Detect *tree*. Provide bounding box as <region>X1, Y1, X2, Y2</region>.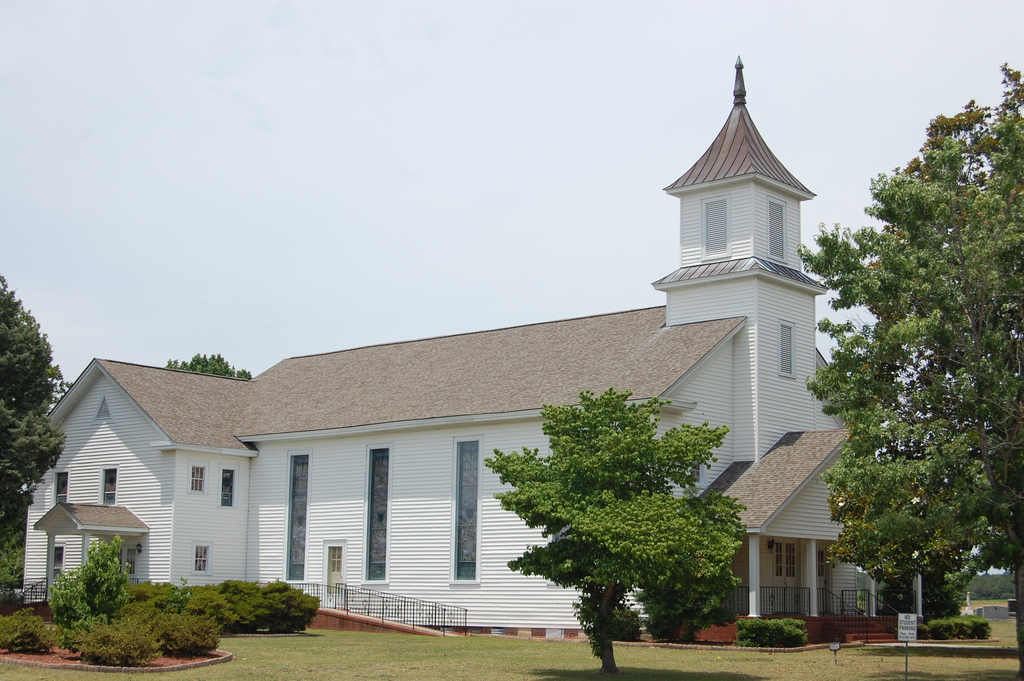
<region>789, 62, 1023, 680</region>.
